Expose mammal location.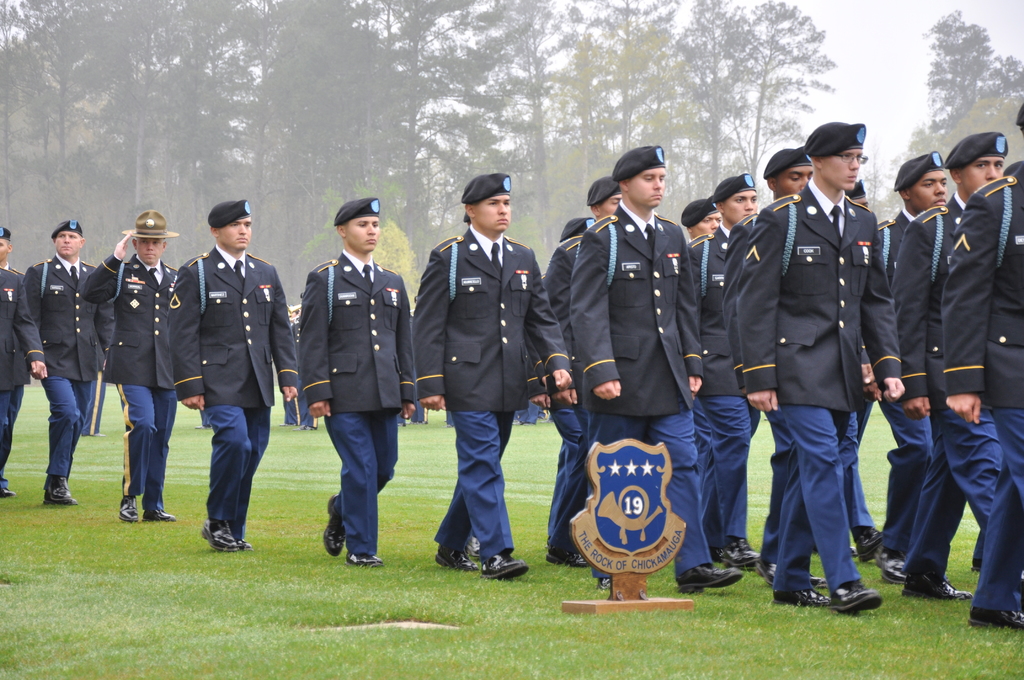
Exposed at 295 200 420 567.
